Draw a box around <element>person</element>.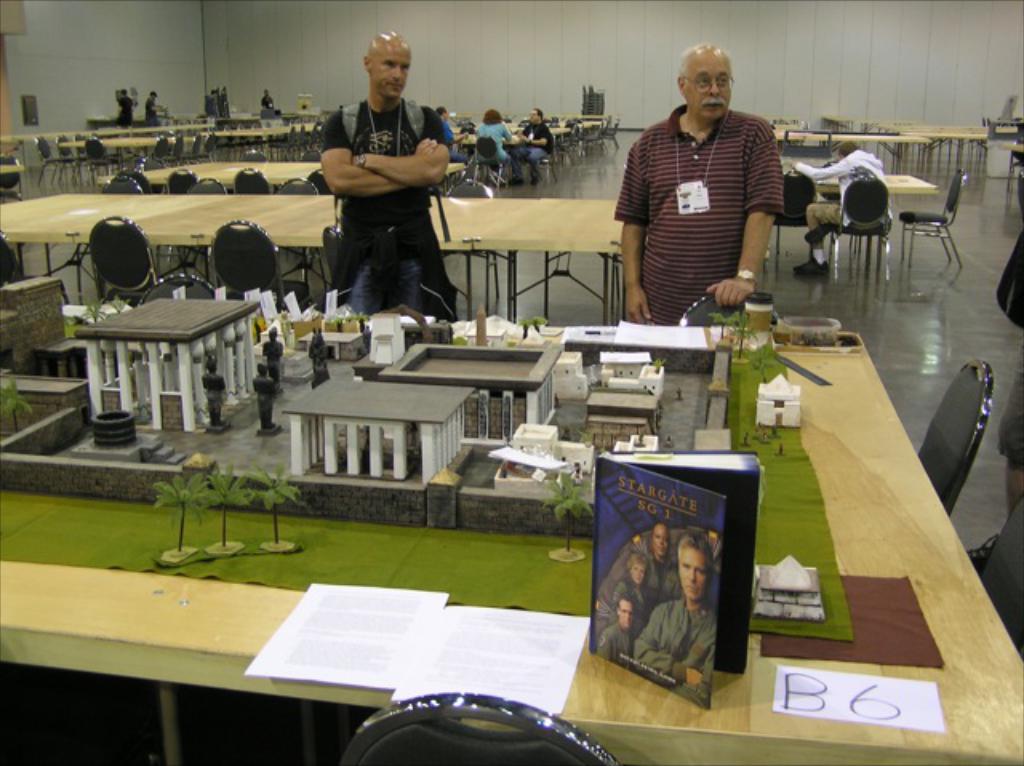
[left=262, top=86, right=272, bottom=122].
